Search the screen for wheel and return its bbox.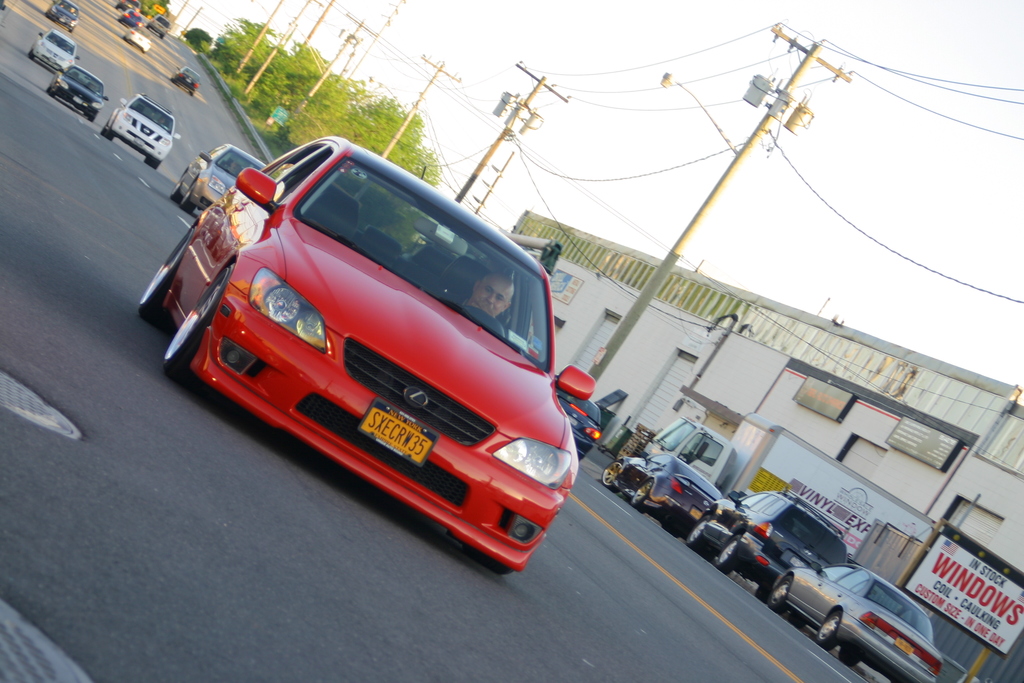
Found: <box>138,228,195,329</box>.
